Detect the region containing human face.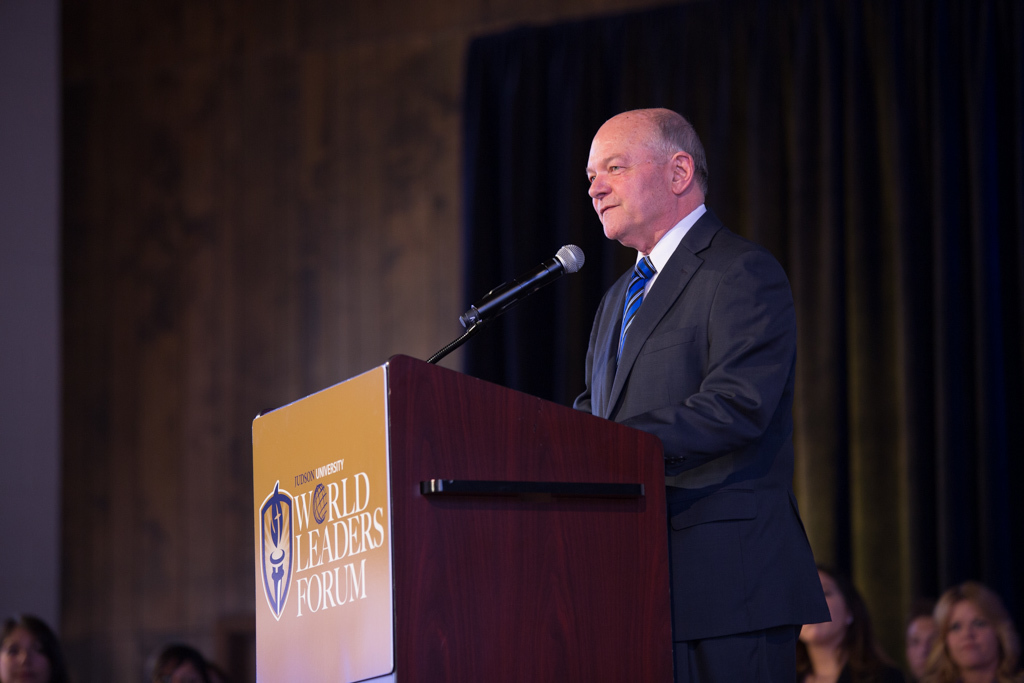
[left=0, top=631, right=43, bottom=678].
